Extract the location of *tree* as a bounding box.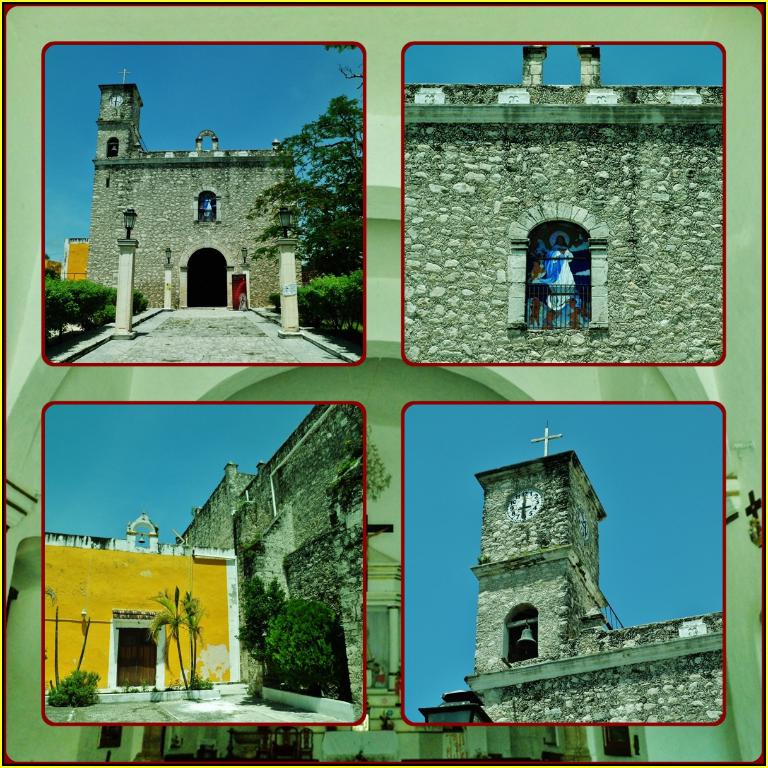
146:582:194:689.
